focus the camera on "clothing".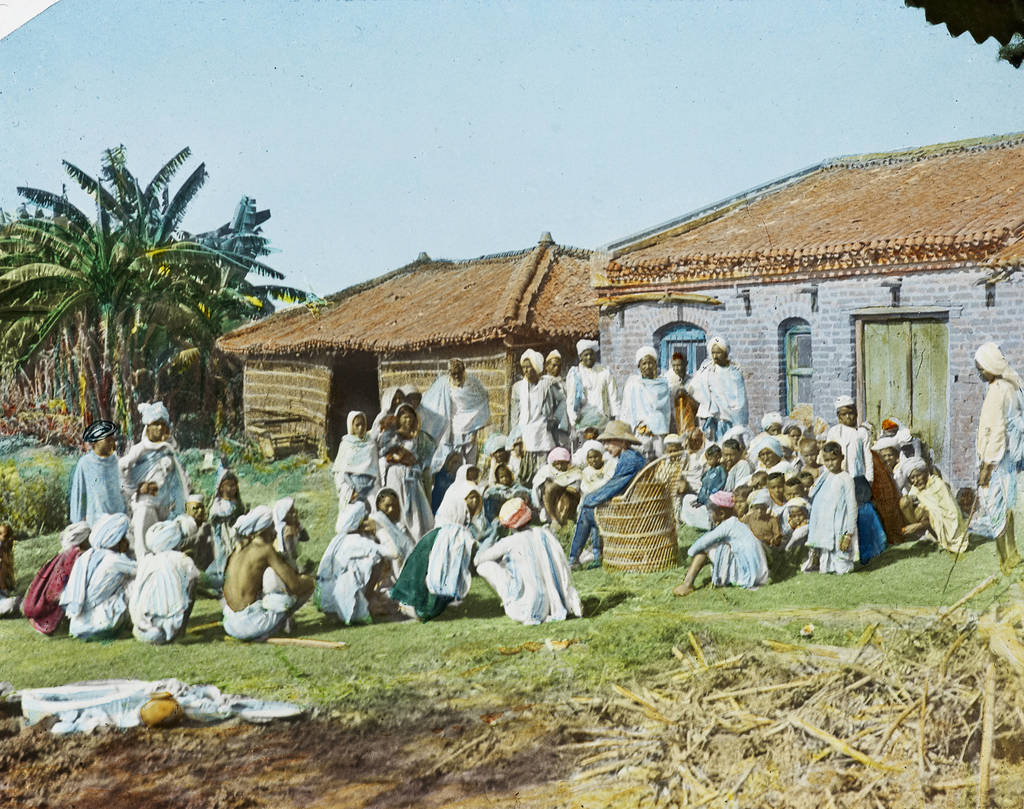
Focus region: (0, 547, 20, 616).
